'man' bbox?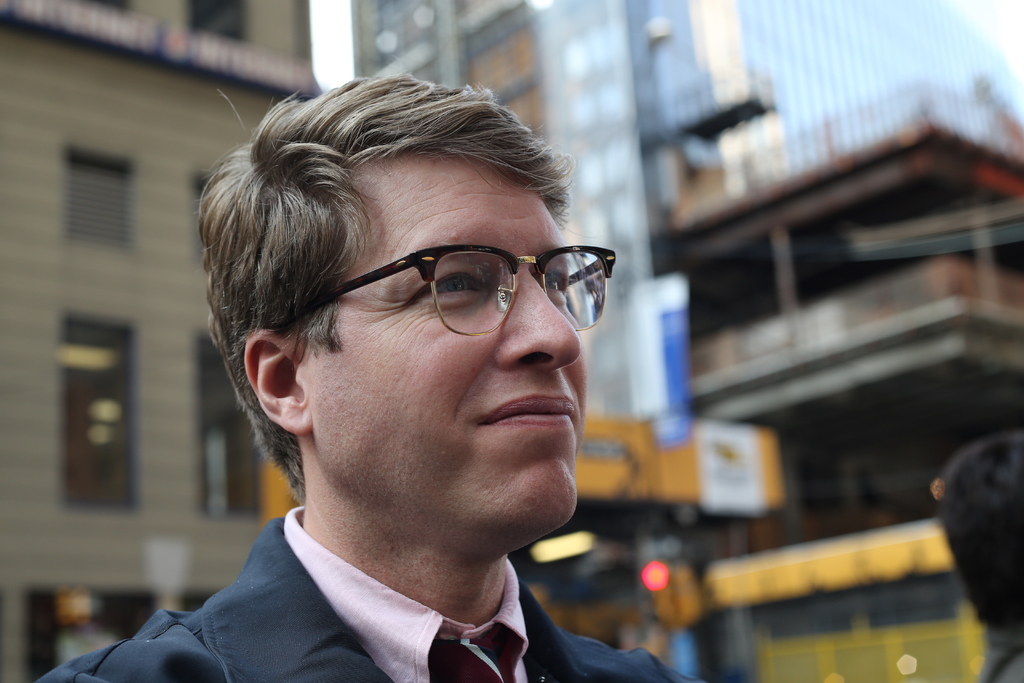
bbox=(939, 432, 1023, 682)
